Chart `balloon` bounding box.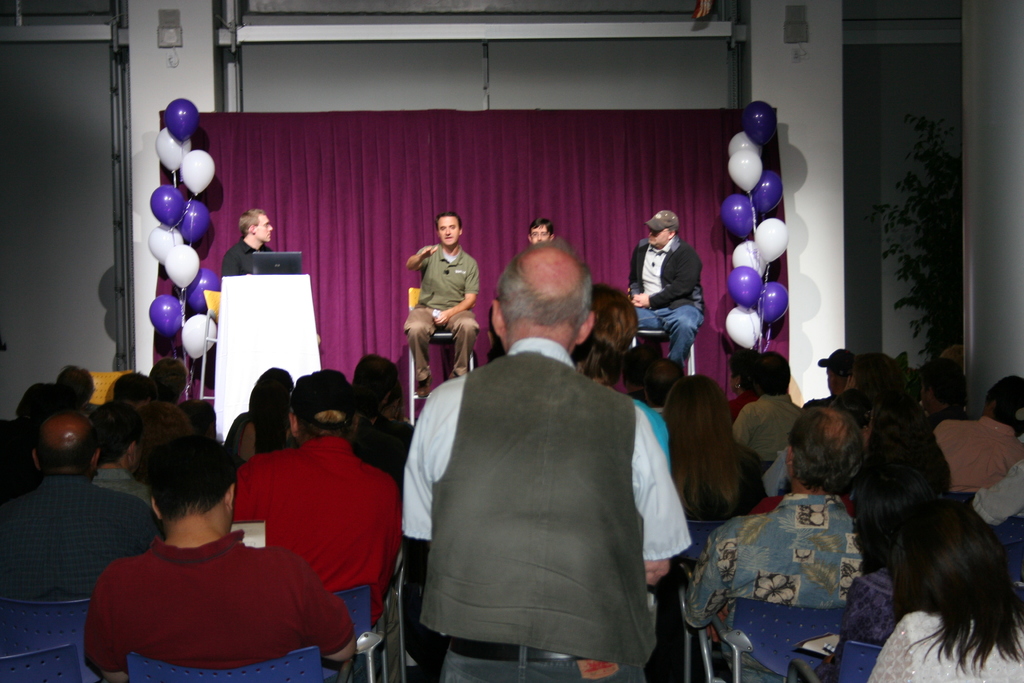
Charted: (left=746, top=174, right=787, bottom=220).
